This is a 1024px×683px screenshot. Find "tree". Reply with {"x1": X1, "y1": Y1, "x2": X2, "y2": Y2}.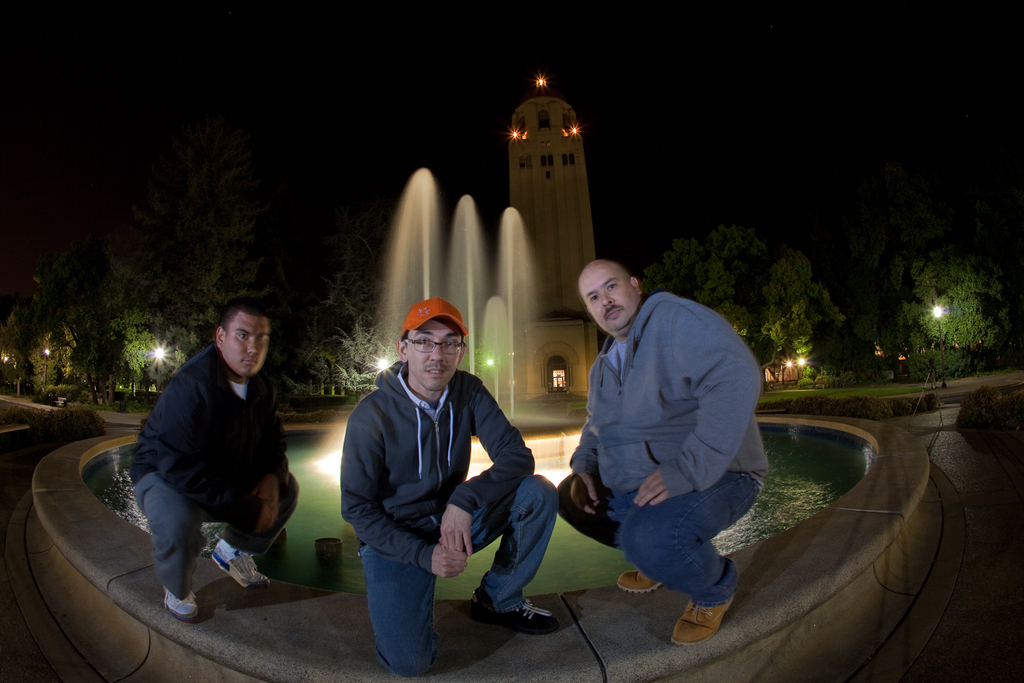
{"x1": 766, "y1": 250, "x2": 842, "y2": 366}.
